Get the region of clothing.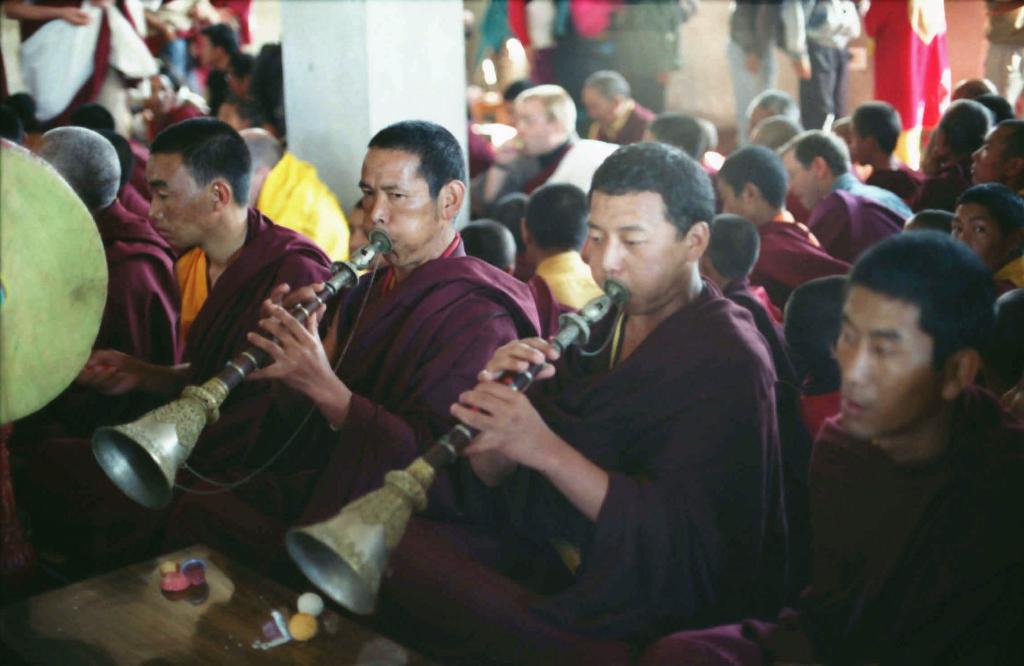
(741, 215, 859, 315).
